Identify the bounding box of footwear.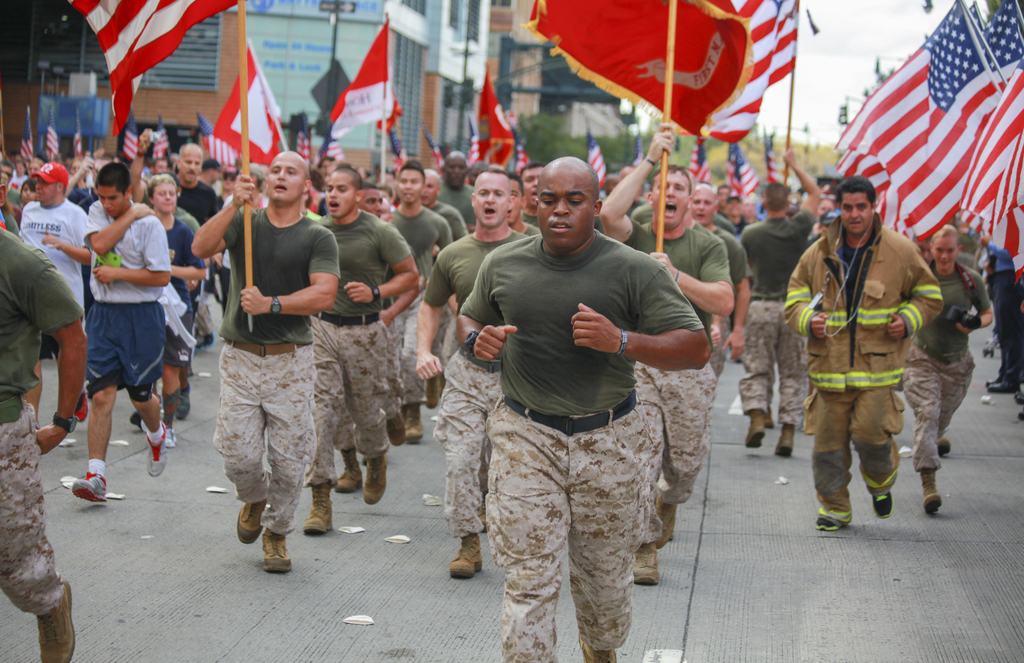
x1=748 y1=411 x2=763 y2=451.
